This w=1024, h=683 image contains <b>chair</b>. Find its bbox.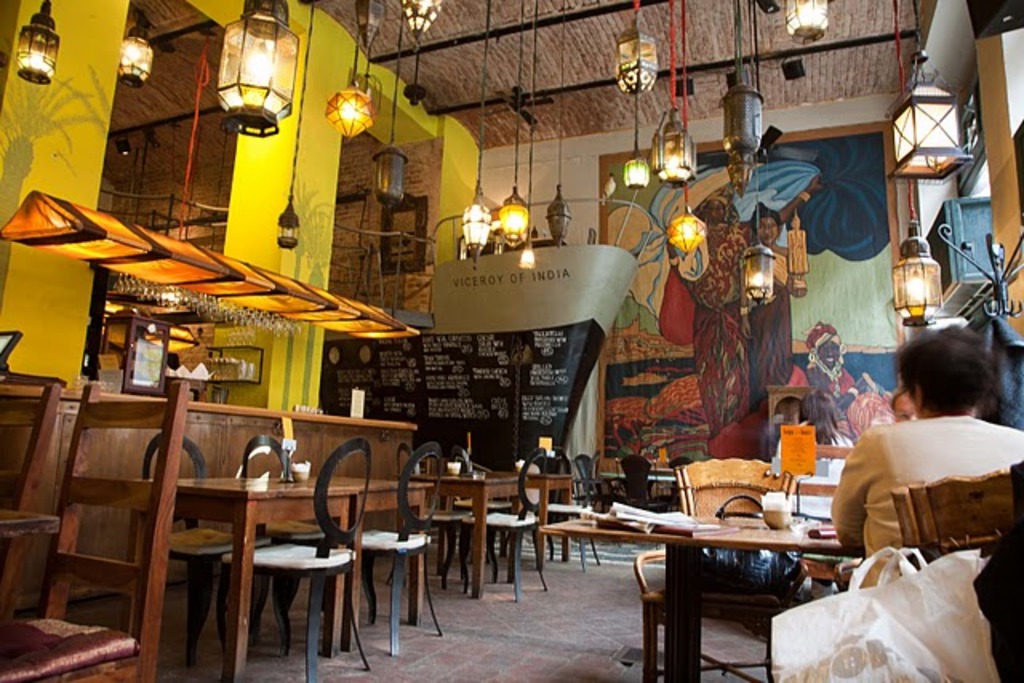
box=[245, 432, 330, 641].
